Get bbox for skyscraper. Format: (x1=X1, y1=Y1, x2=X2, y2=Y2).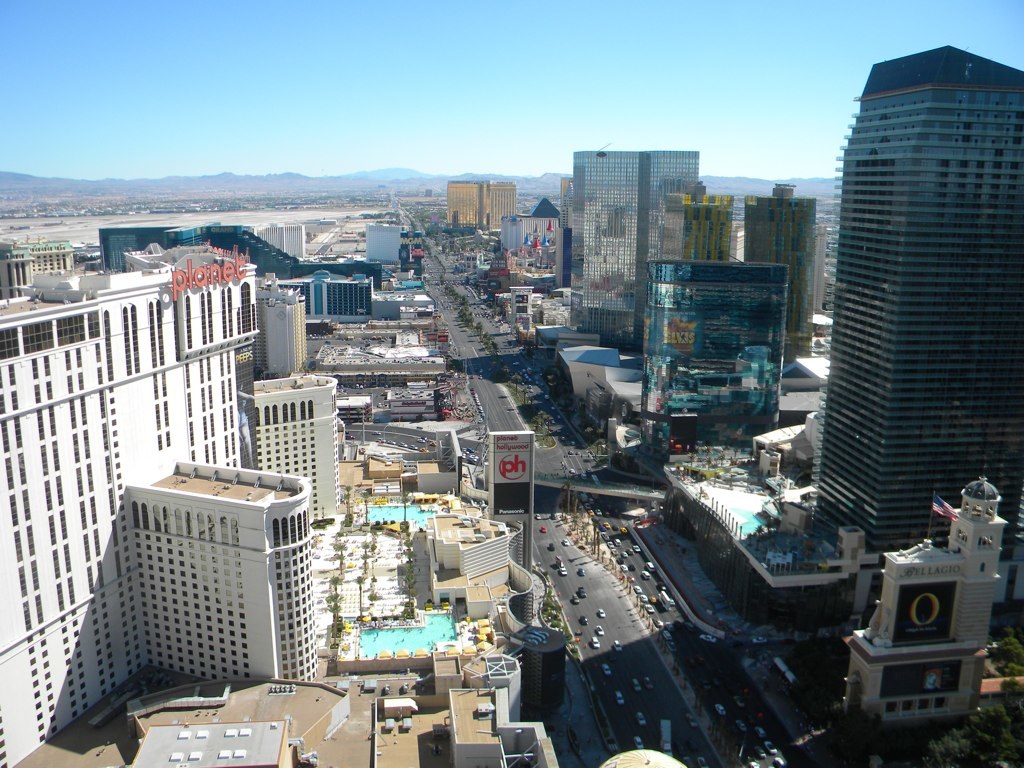
(x1=747, y1=181, x2=818, y2=357).
